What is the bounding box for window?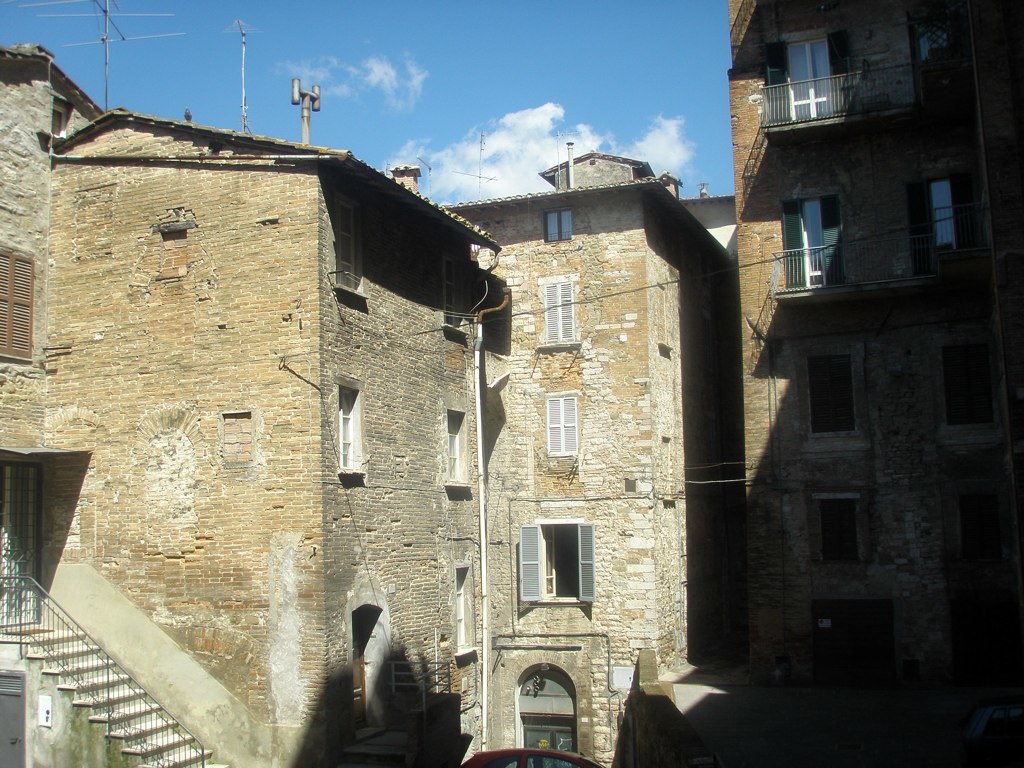
546, 392, 579, 456.
